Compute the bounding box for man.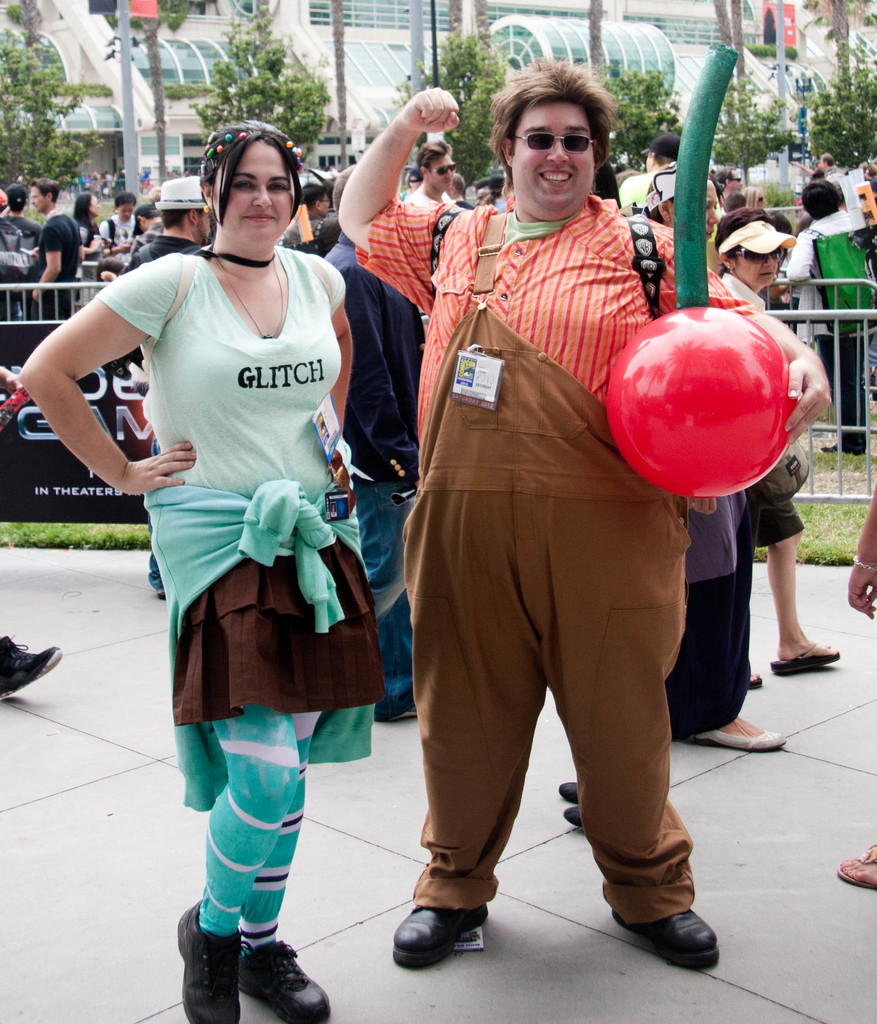
[819, 147, 853, 189].
